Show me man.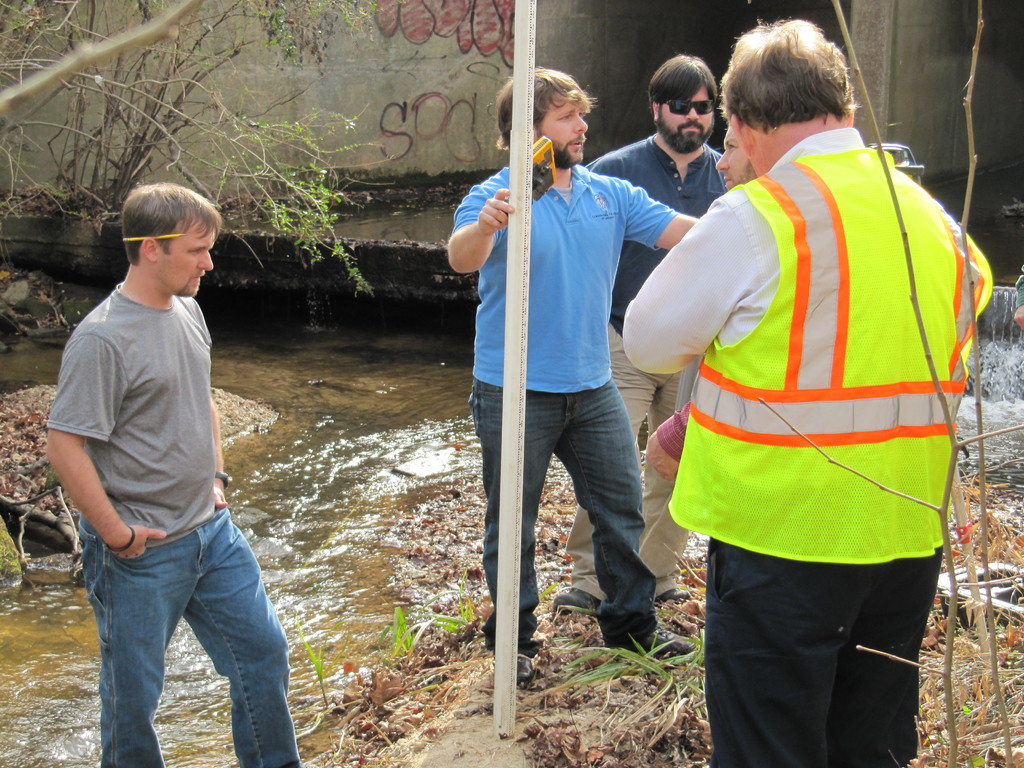
man is here: x1=445, y1=61, x2=694, y2=685.
